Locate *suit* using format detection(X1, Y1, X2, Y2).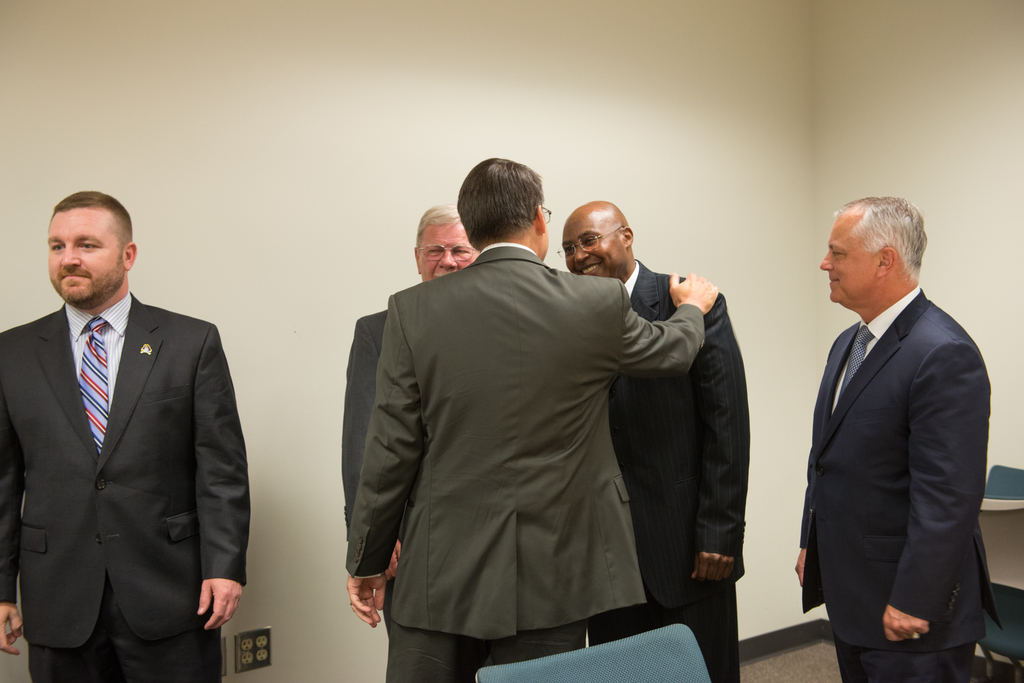
detection(801, 280, 998, 682).
